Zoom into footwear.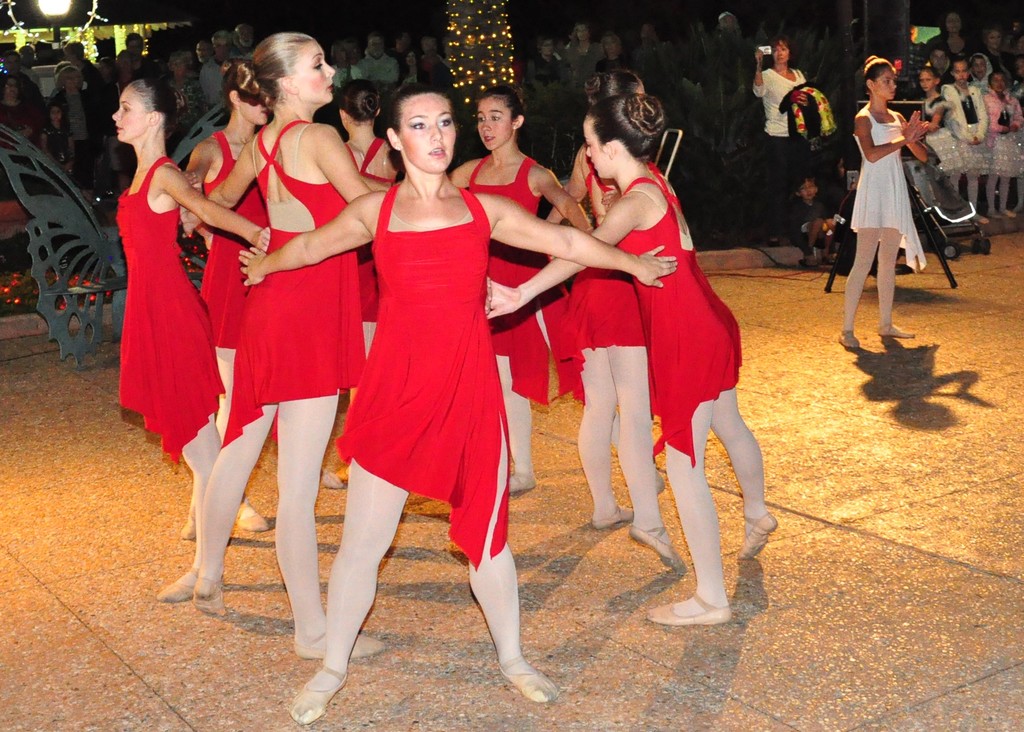
Zoom target: locate(499, 649, 561, 706).
